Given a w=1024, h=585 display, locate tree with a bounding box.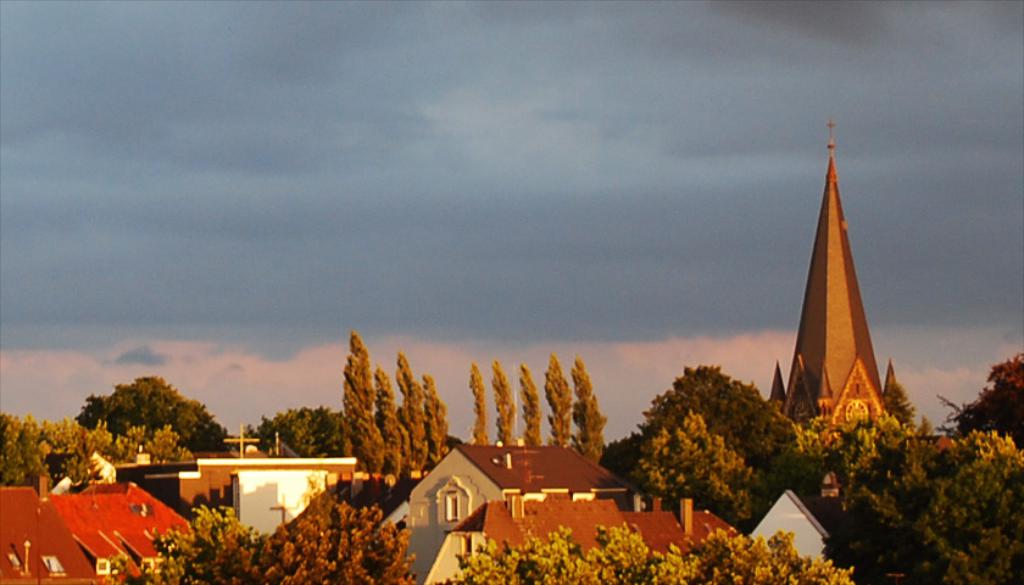
Located: 427,509,861,584.
